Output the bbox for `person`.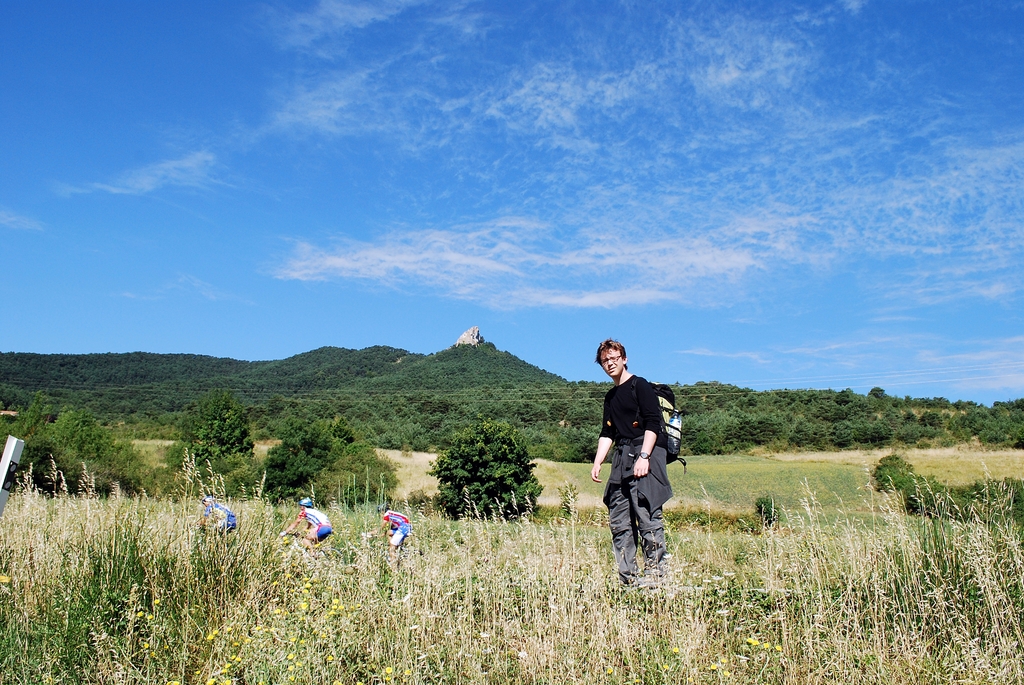
locate(283, 493, 334, 555).
